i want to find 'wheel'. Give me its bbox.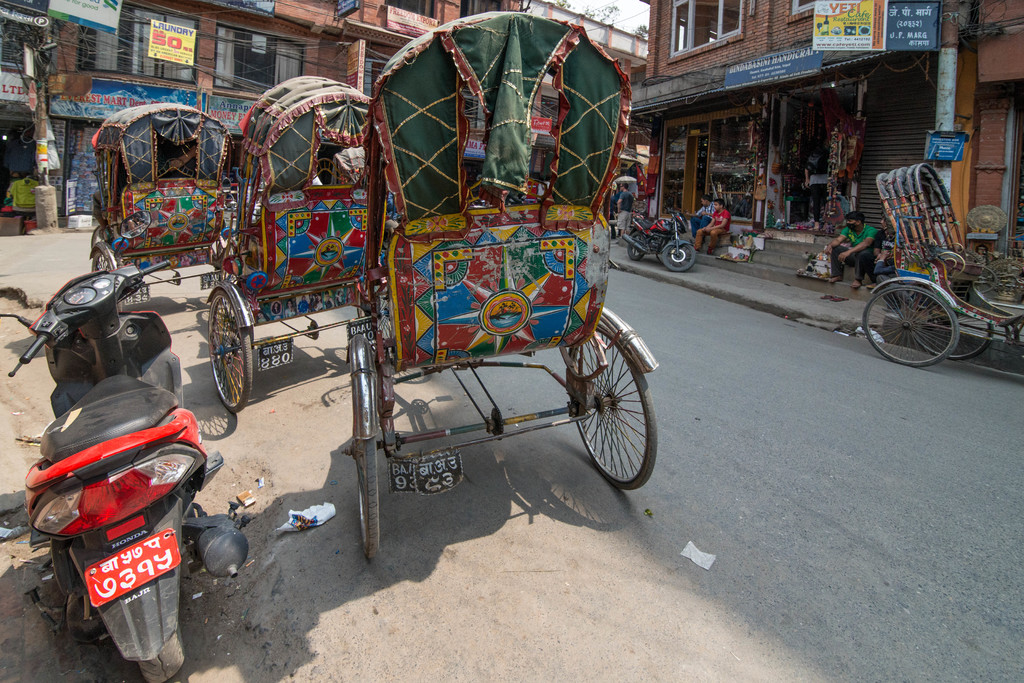
l=135, t=624, r=184, b=682.
